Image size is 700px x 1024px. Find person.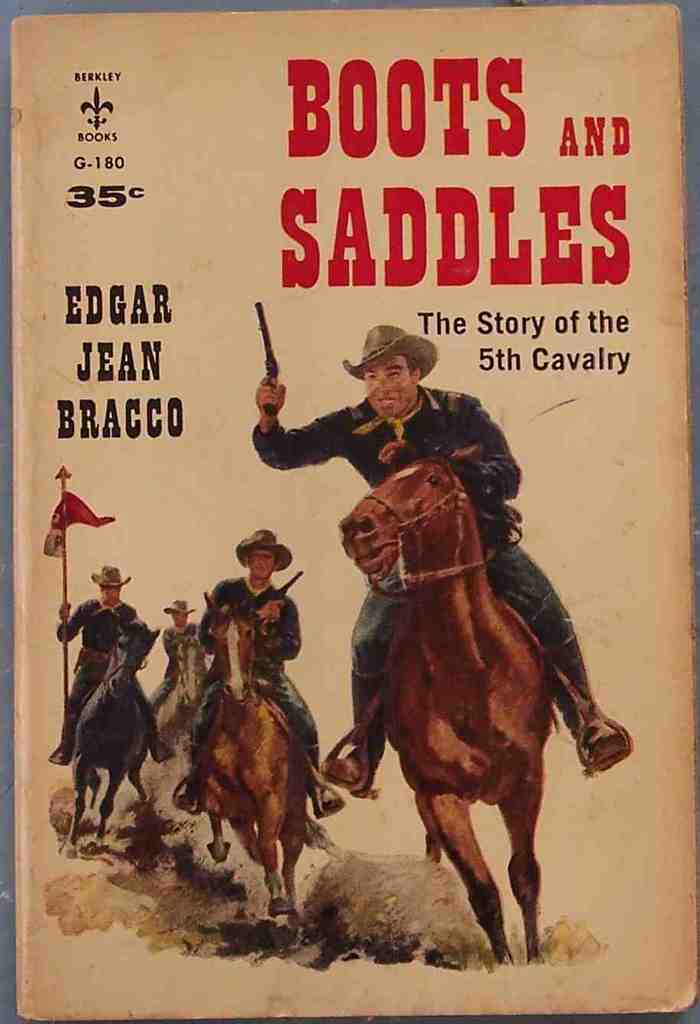
45/564/178/766.
